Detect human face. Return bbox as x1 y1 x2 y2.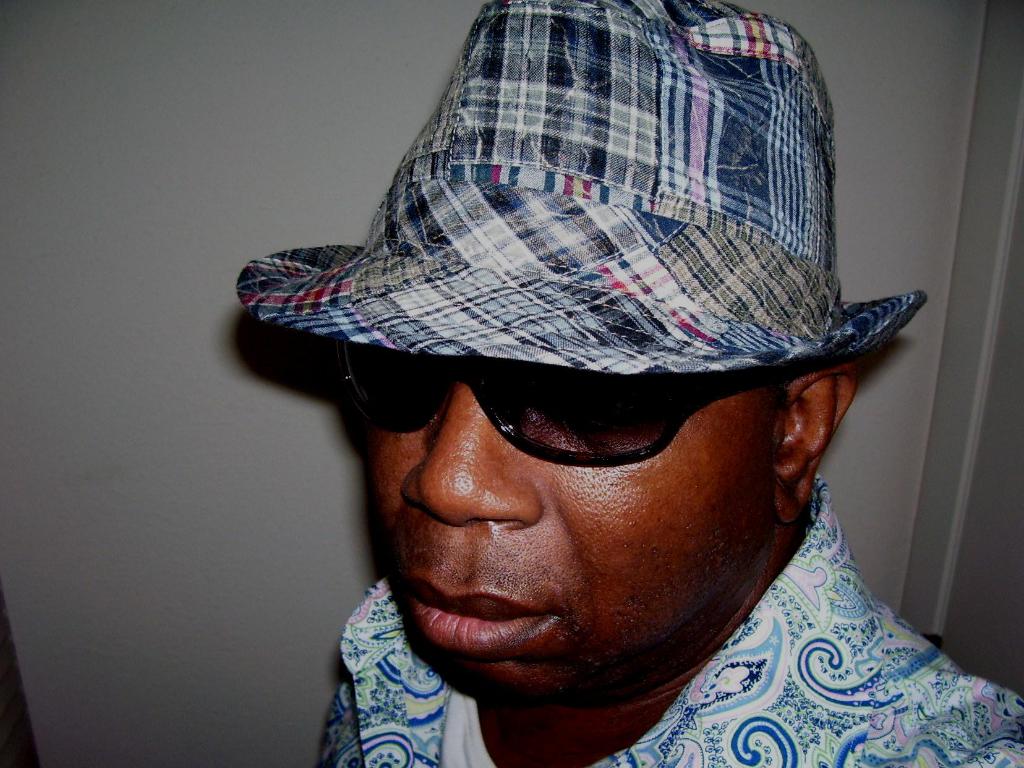
364 376 774 708.
